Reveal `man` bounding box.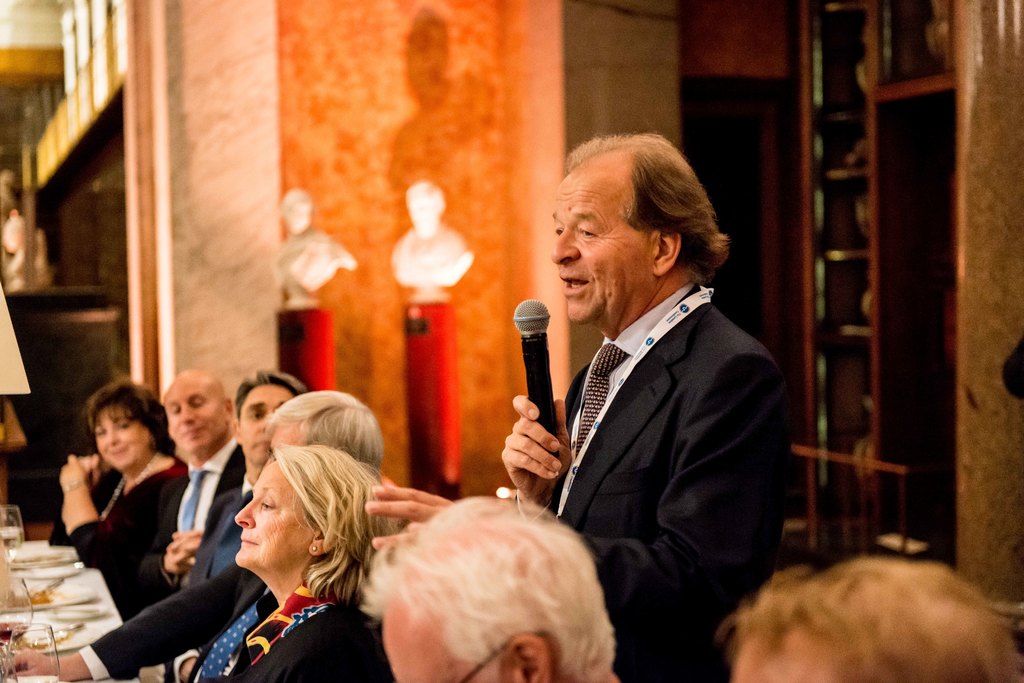
Revealed: (427,139,776,663).
